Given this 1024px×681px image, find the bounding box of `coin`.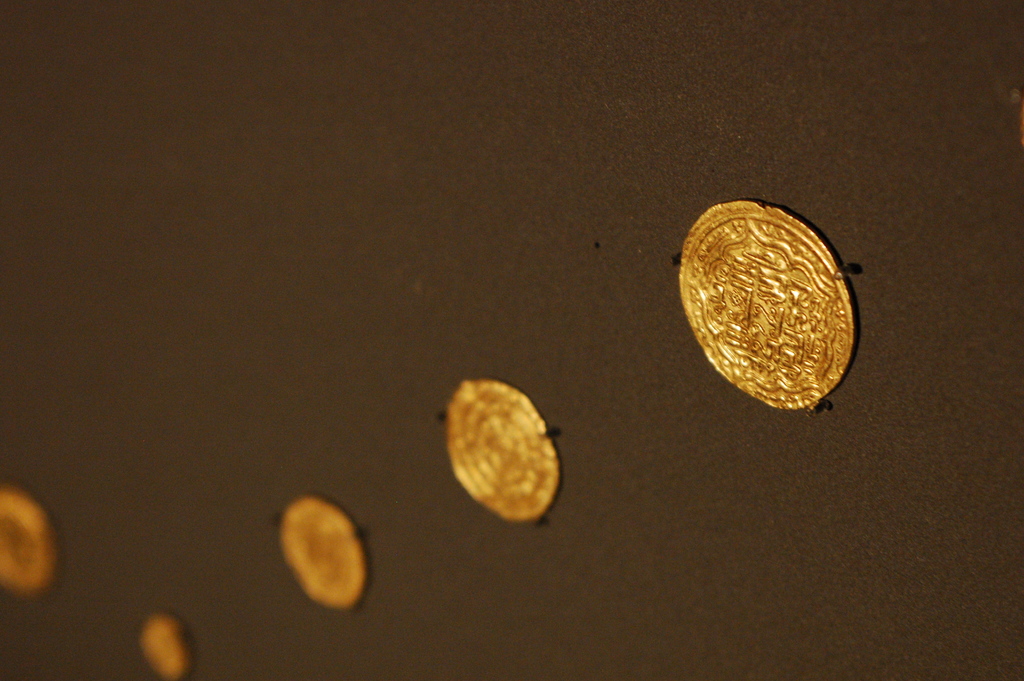
x1=679 y1=192 x2=863 y2=409.
